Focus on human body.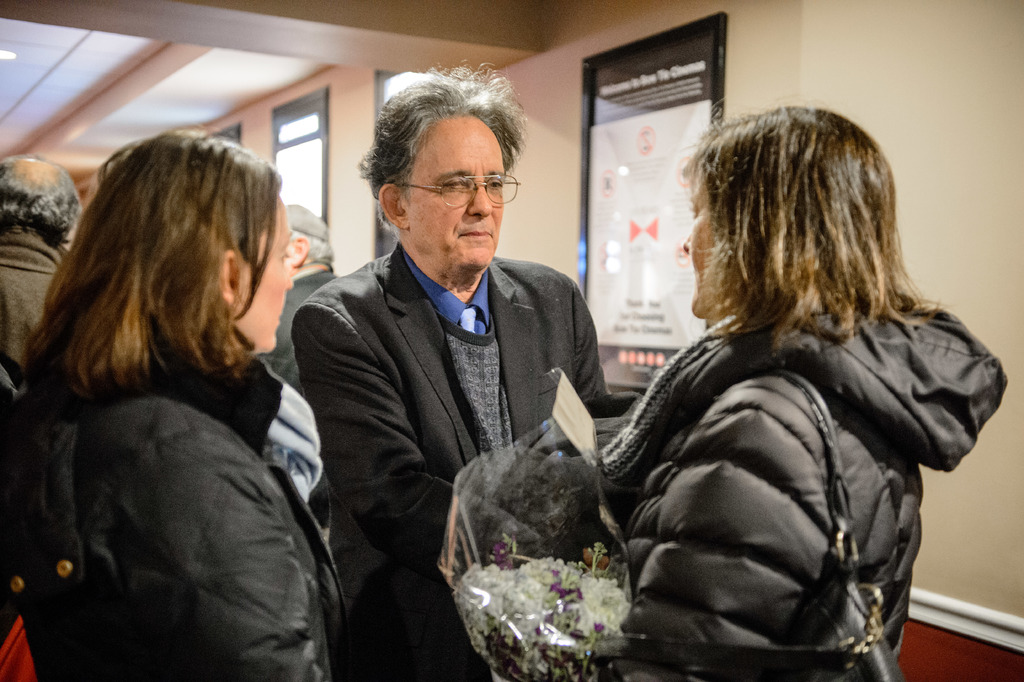
Focused at x1=0 y1=375 x2=345 y2=681.
